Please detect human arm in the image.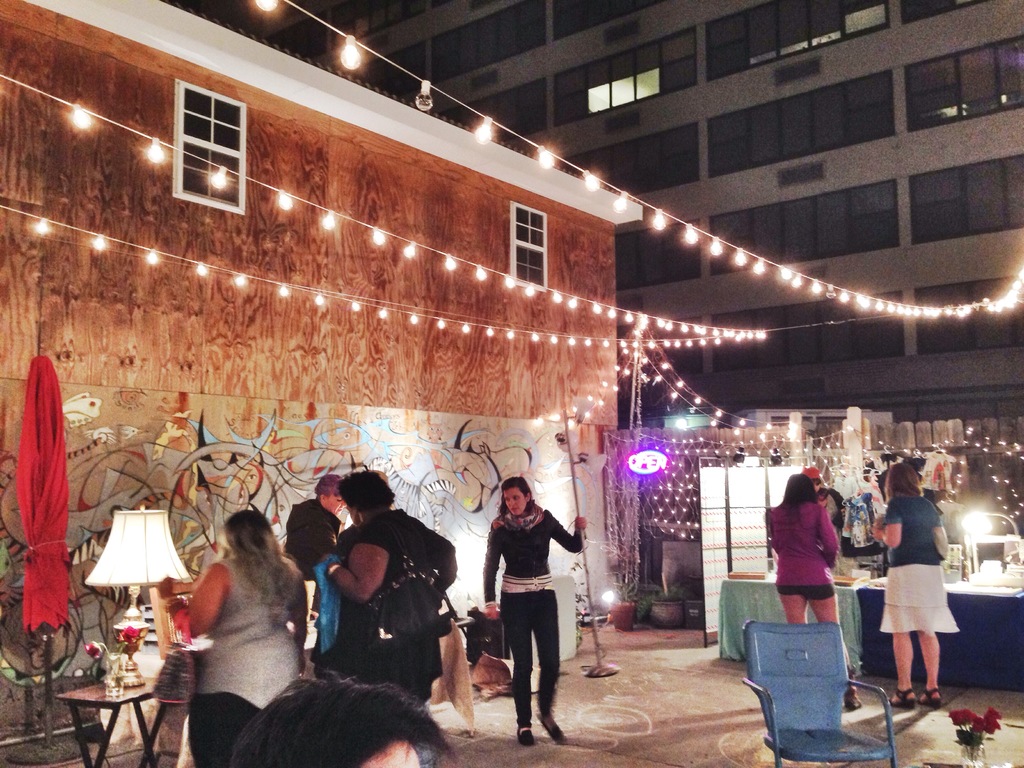
bbox(406, 513, 455, 592).
